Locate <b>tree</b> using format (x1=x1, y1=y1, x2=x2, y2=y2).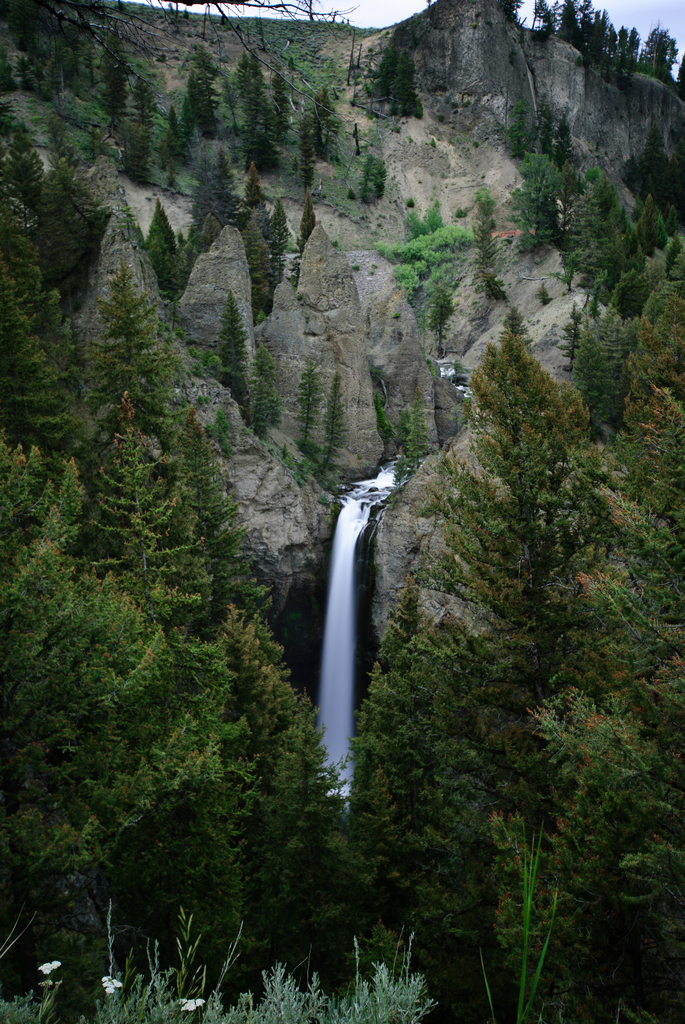
(x1=295, y1=111, x2=314, y2=190).
